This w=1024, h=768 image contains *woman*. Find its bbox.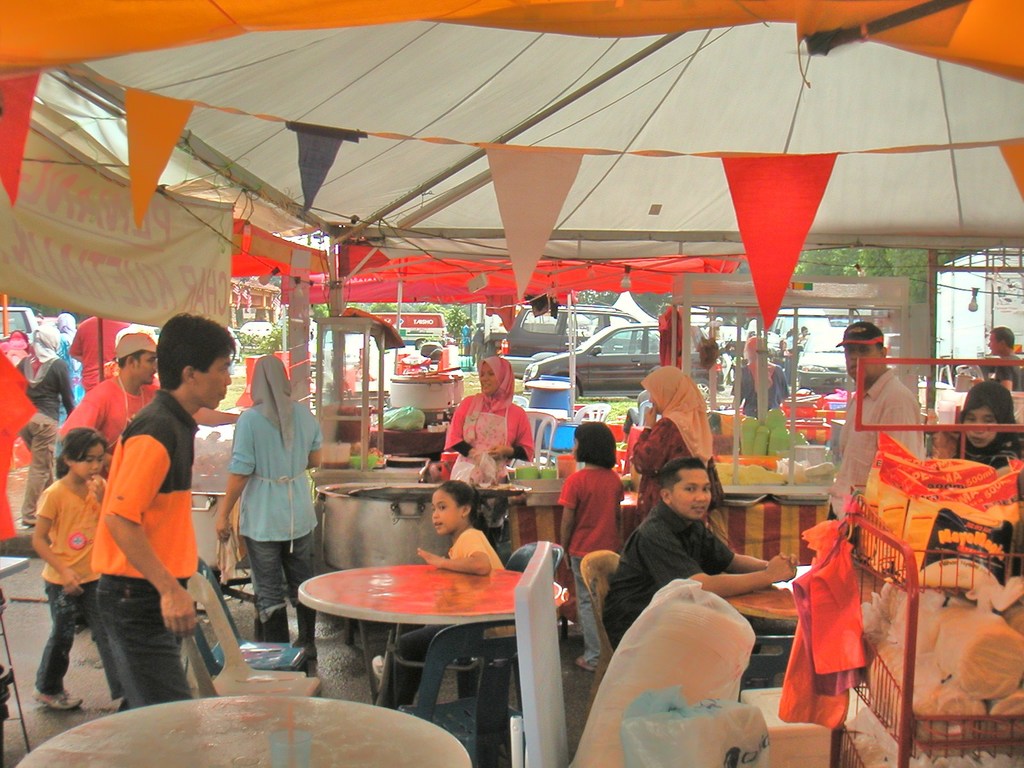
bbox(440, 359, 532, 495).
